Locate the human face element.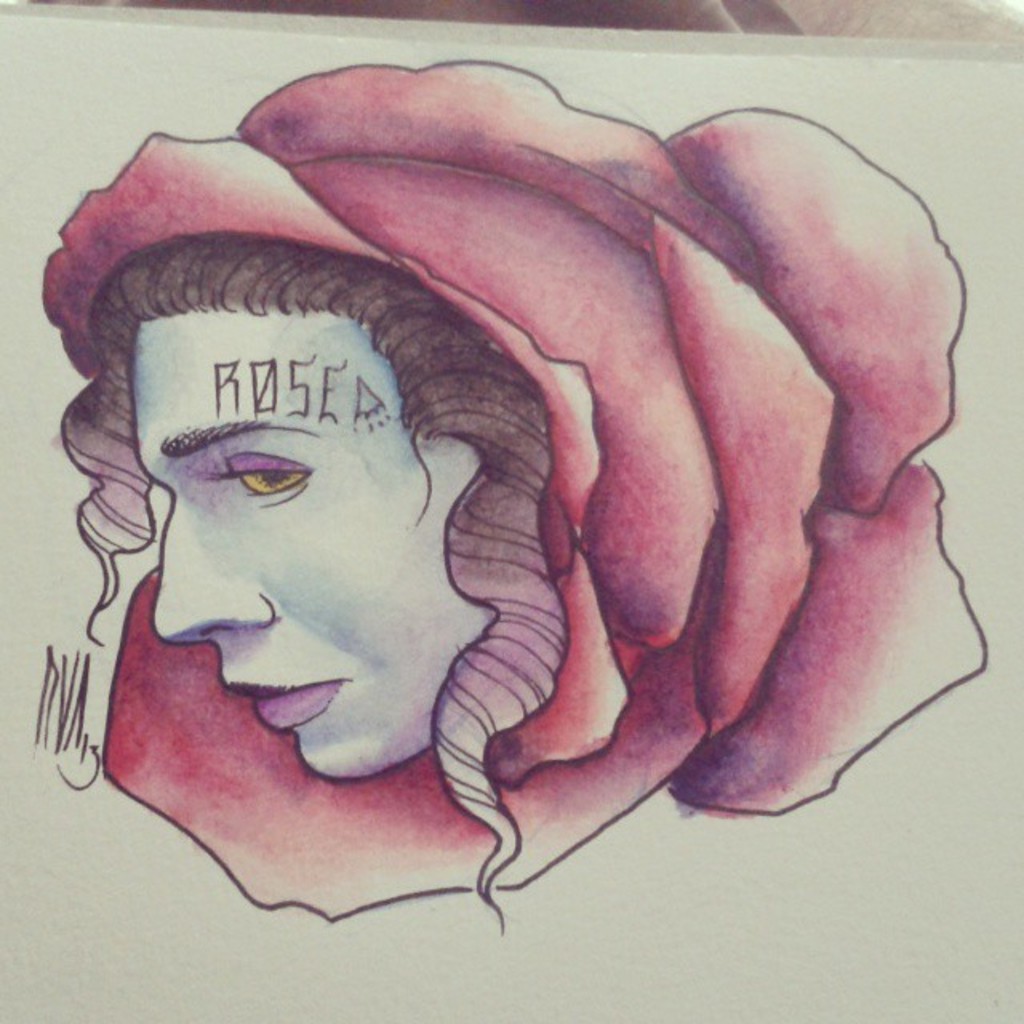
Element bbox: {"left": 141, "top": 317, "right": 490, "bottom": 770}.
